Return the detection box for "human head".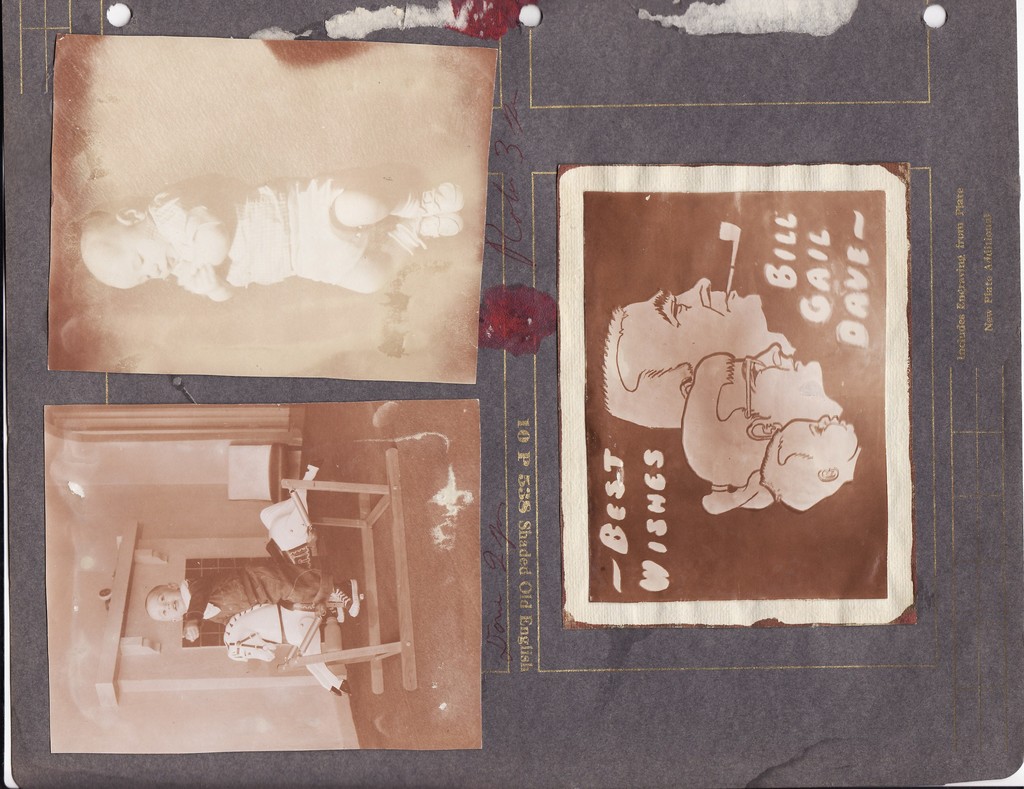
{"left": 753, "top": 411, "right": 860, "bottom": 512}.
